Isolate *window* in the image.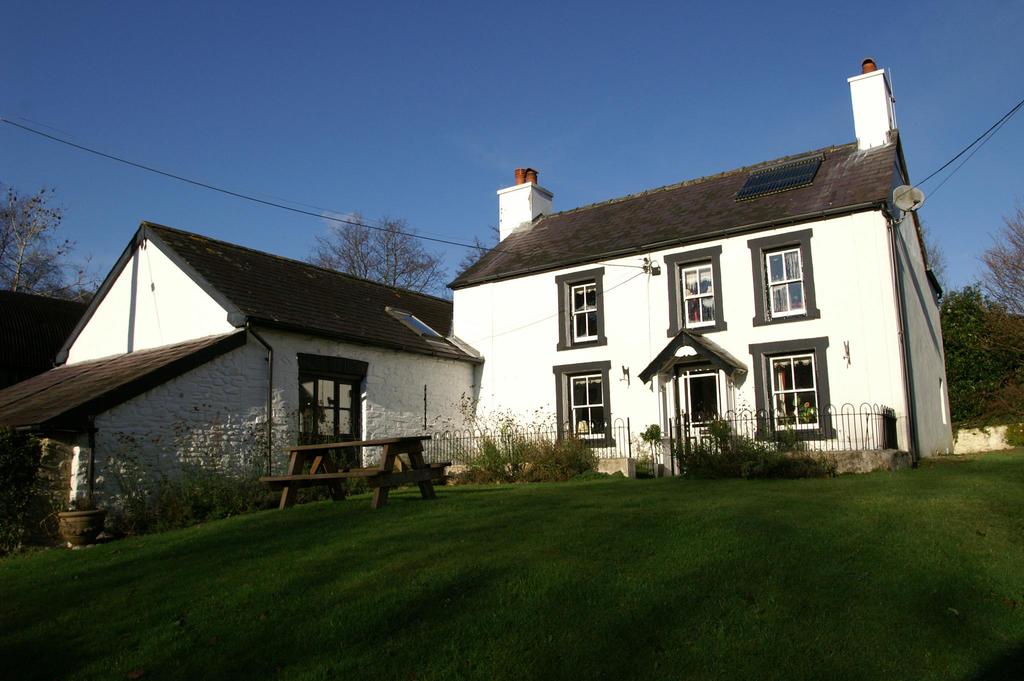
Isolated region: [x1=549, y1=356, x2=623, y2=448].
